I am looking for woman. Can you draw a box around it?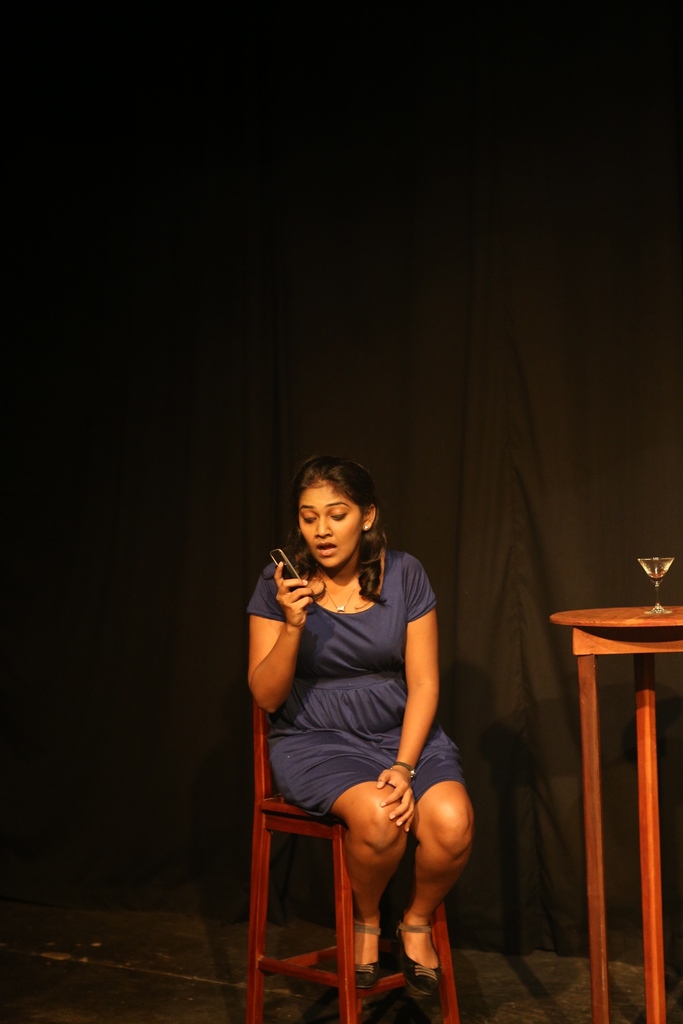
Sure, the bounding box is <region>243, 454, 483, 978</region>.
